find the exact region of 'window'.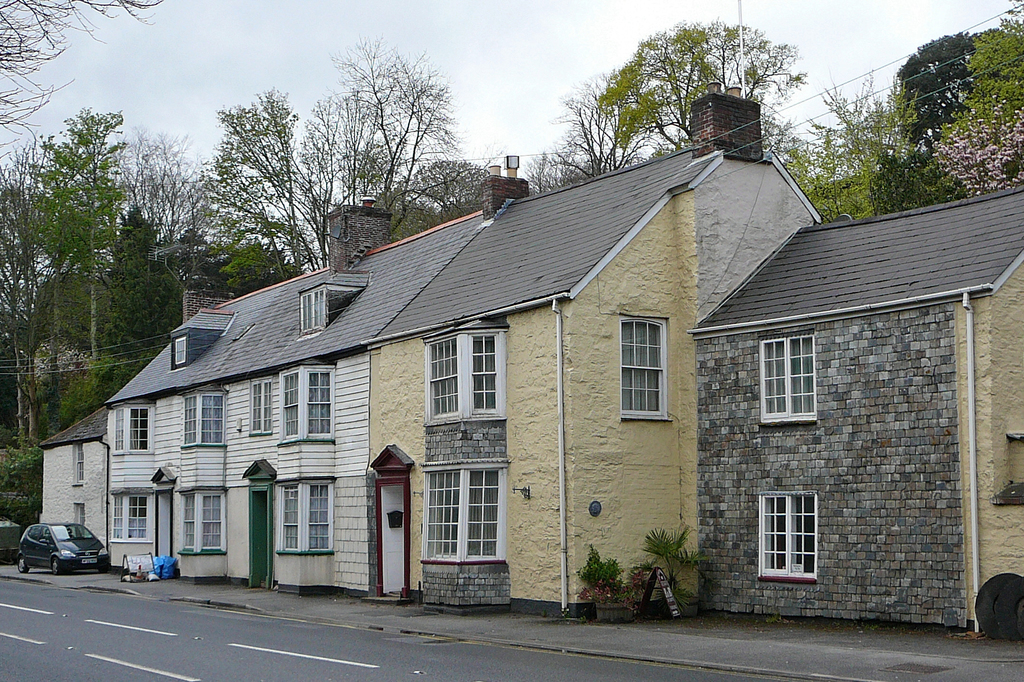
Exact region: pyautogui.locateOnScreen(410, 315, 508, 433).
